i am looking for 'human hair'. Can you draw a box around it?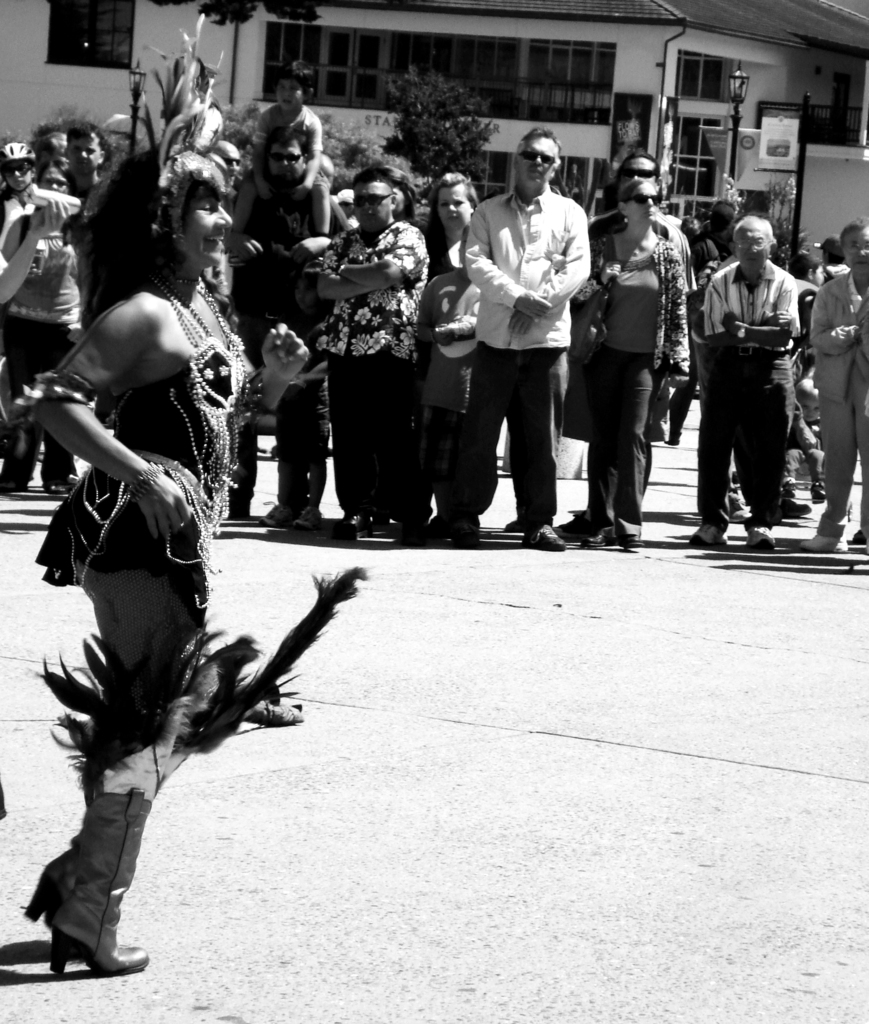
Sure, the bounding box is l=841, t=218, r=868, b=240.
